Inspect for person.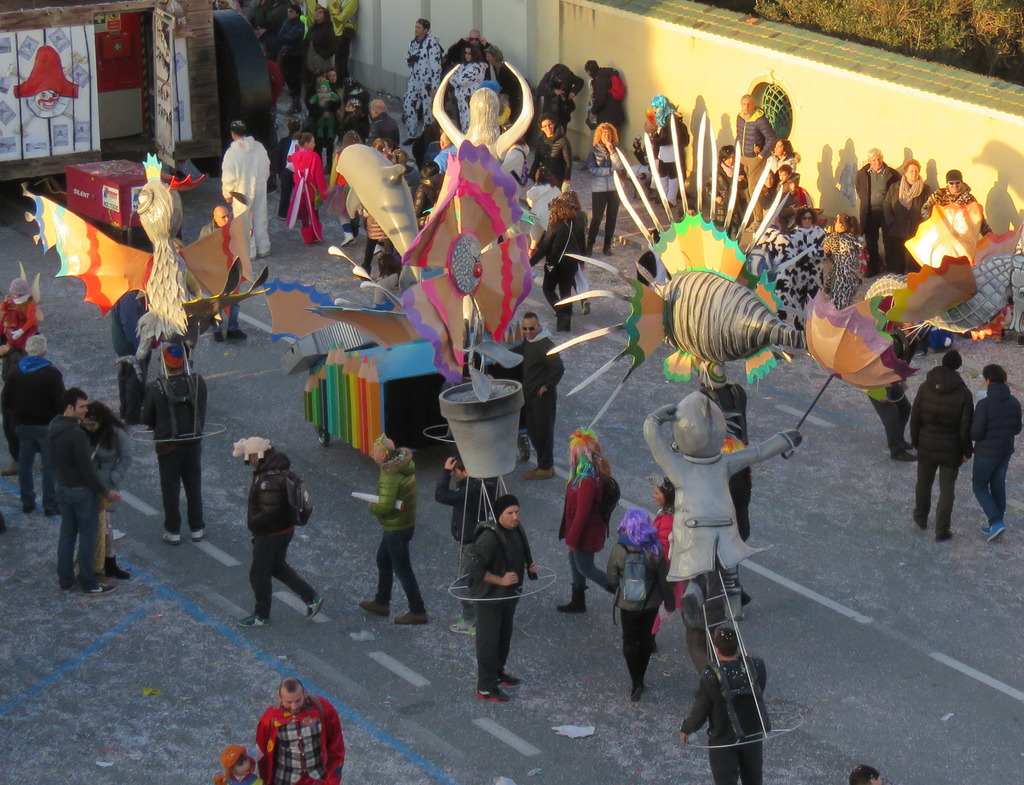
Inspection: BBox(436, 455, 493, 639).
